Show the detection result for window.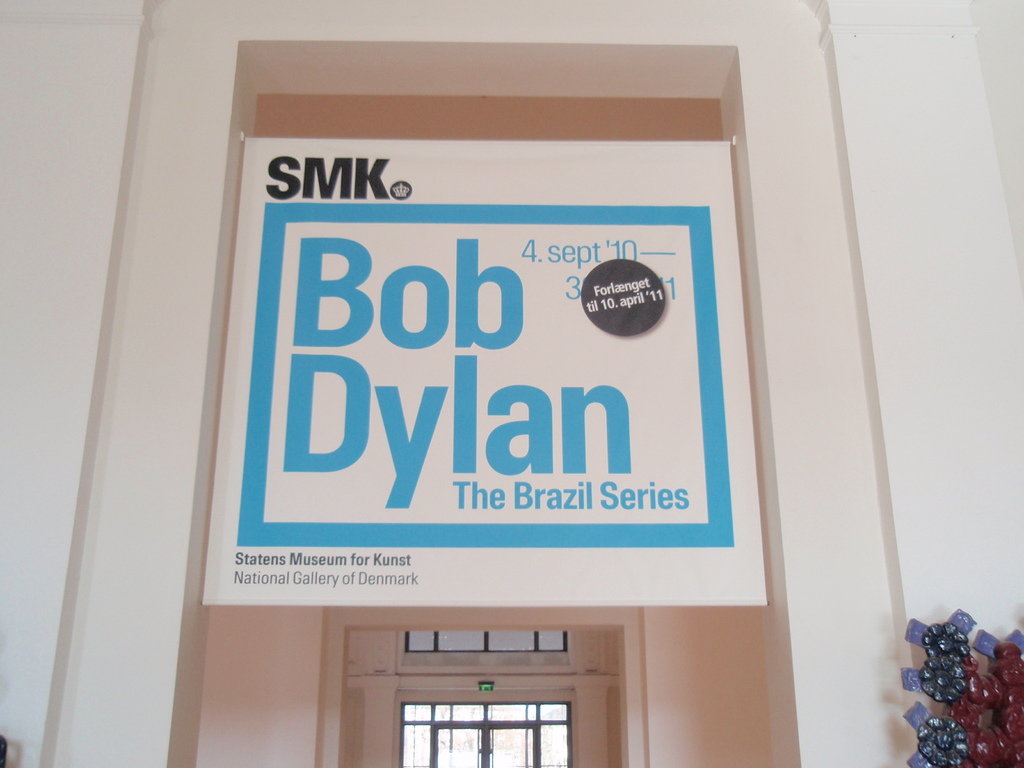
select_region(399, 697, 570, 767).
